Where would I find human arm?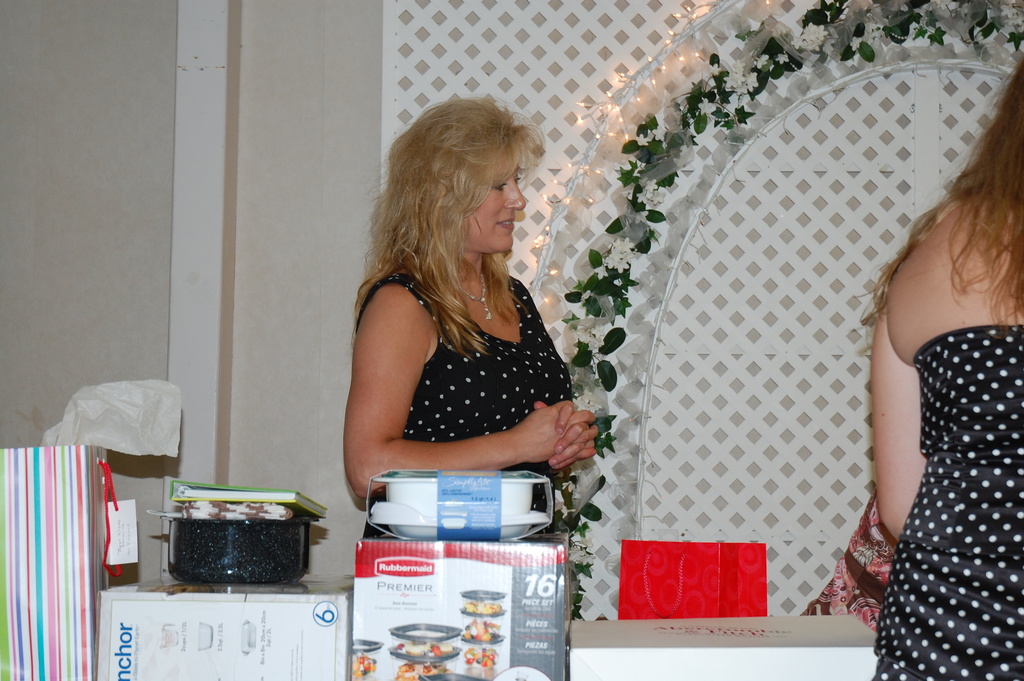
At left=534, top=402, right=593, bottom=469.
